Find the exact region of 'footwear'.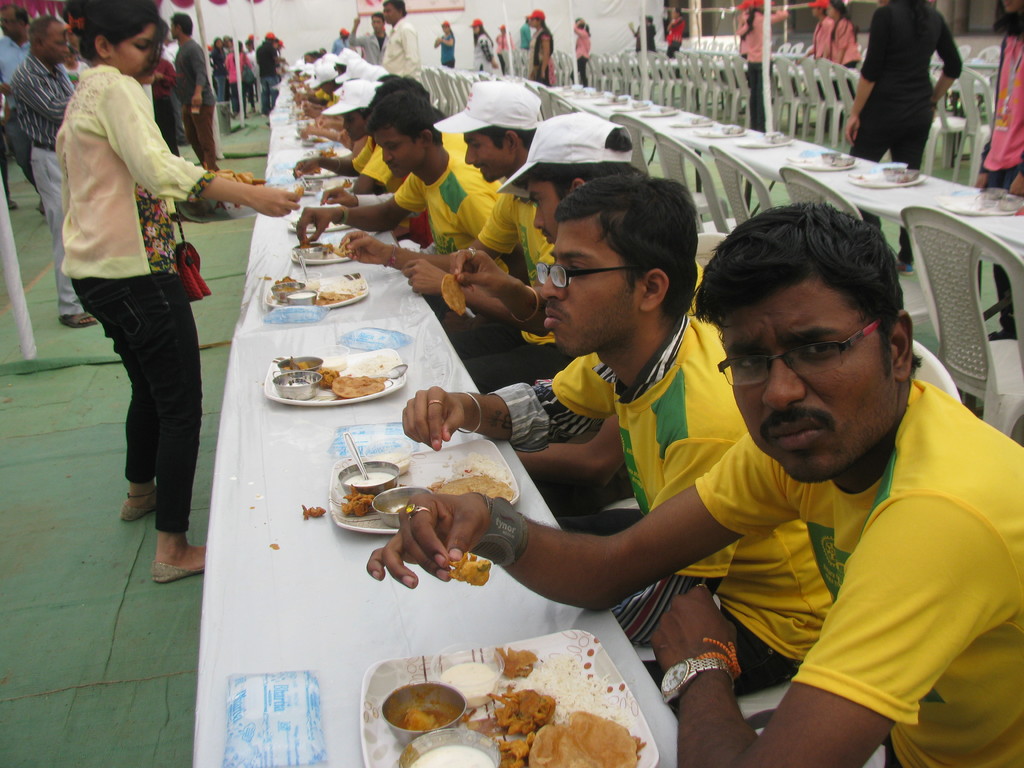
Exact region: l=120, t=488, r=154, b=524.
